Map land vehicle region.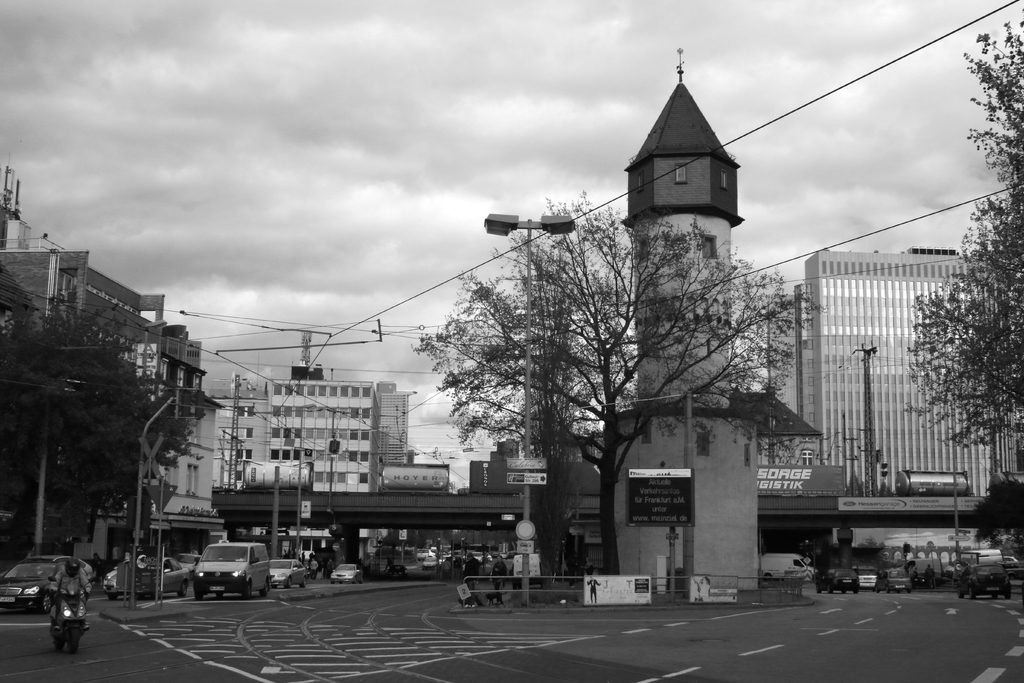
Mapped to (left=0, top=558, right=95, bottom=613).
